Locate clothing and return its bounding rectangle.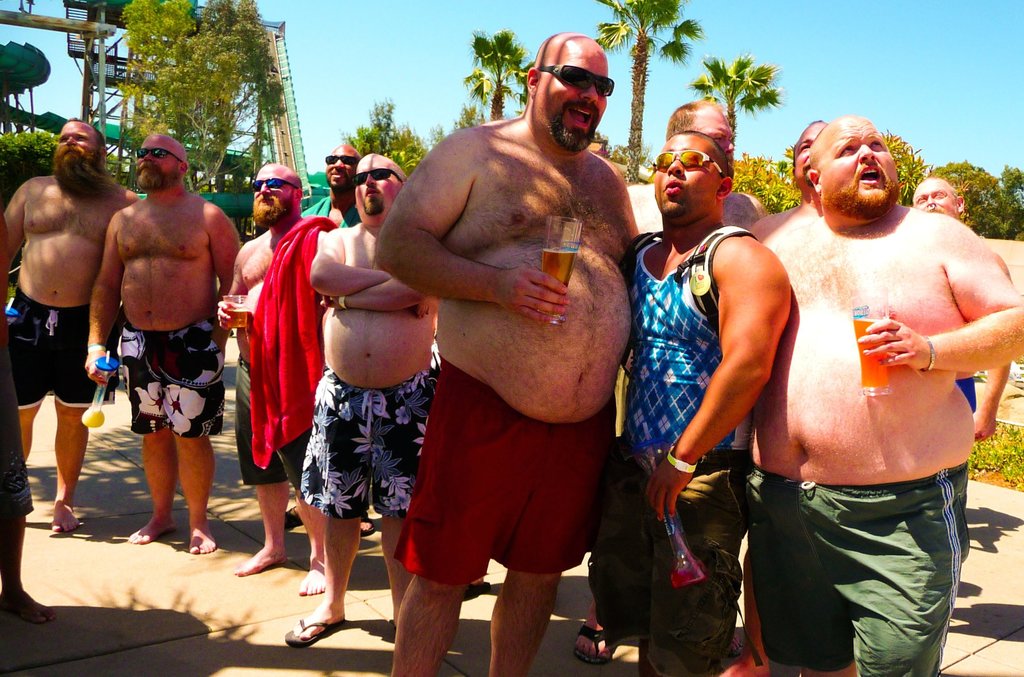
bbox=[952, 377, 977, 418].
